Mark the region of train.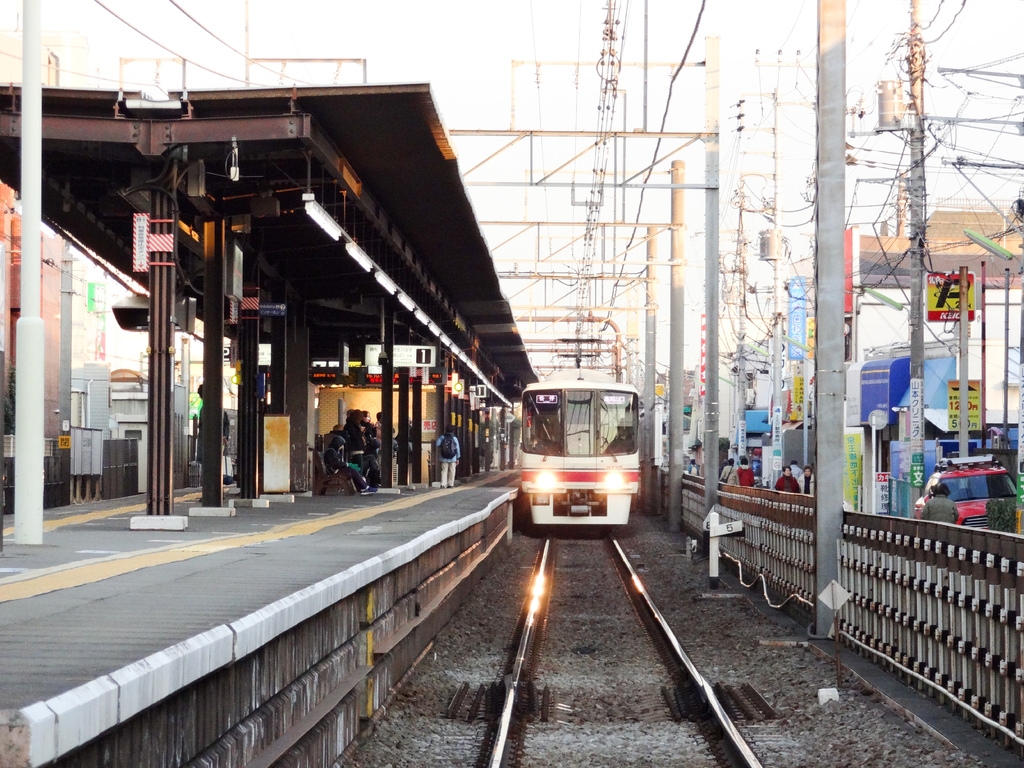
Region: l=518, t=371, r=641, b=533.
